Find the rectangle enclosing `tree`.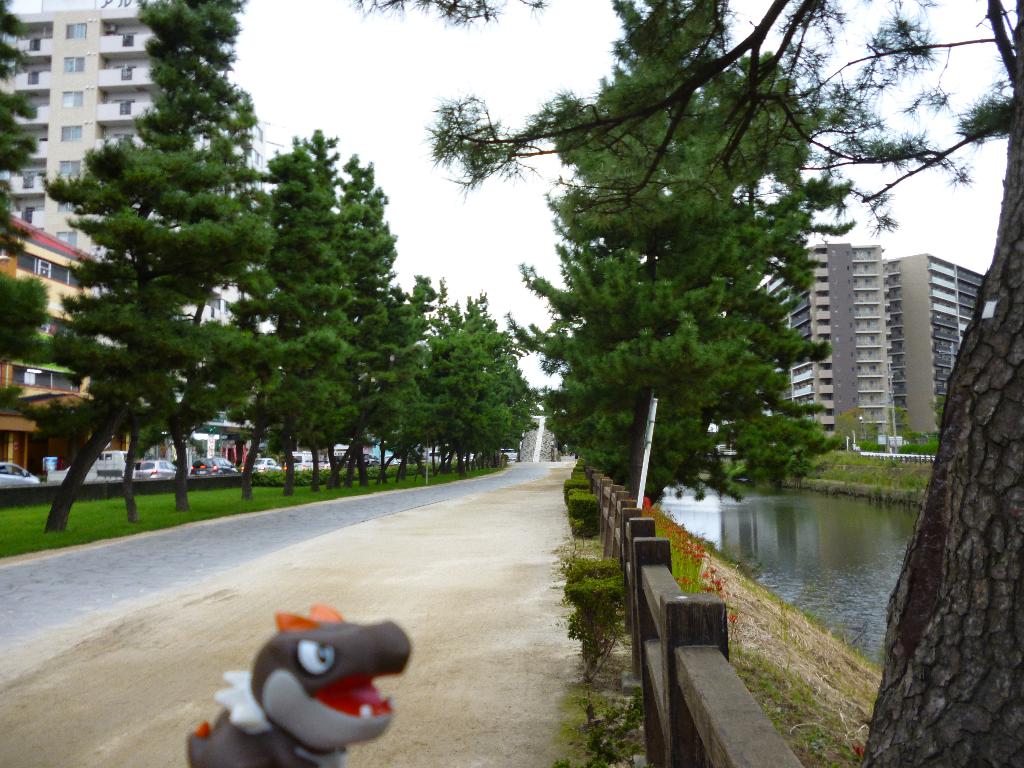
835,408,868,447.
